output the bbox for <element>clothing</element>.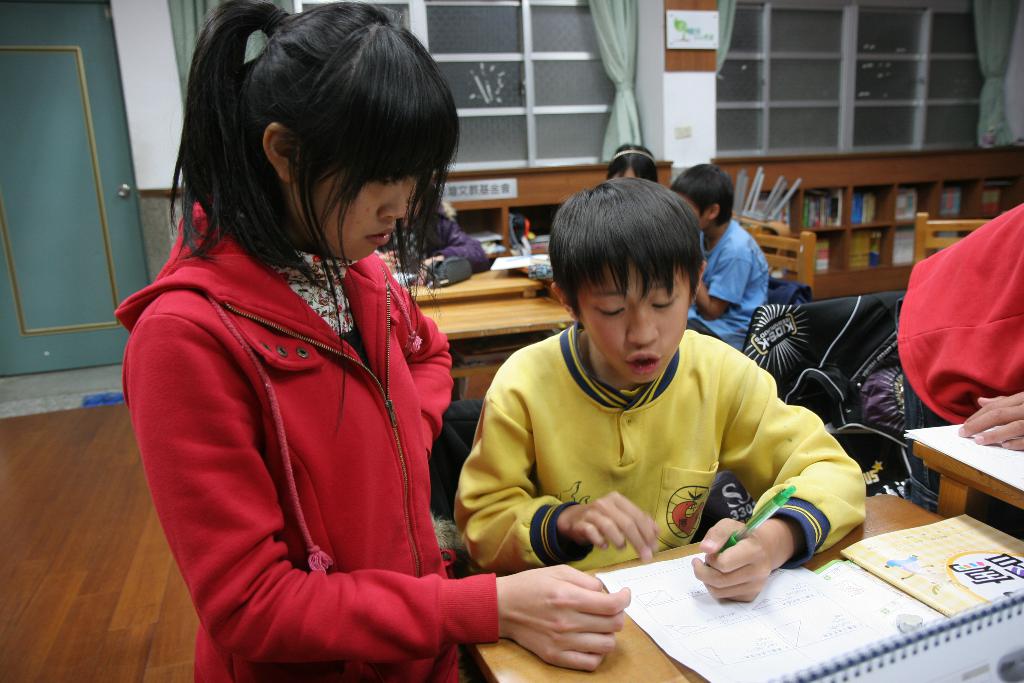
crop(111, 195, 497, 682).
